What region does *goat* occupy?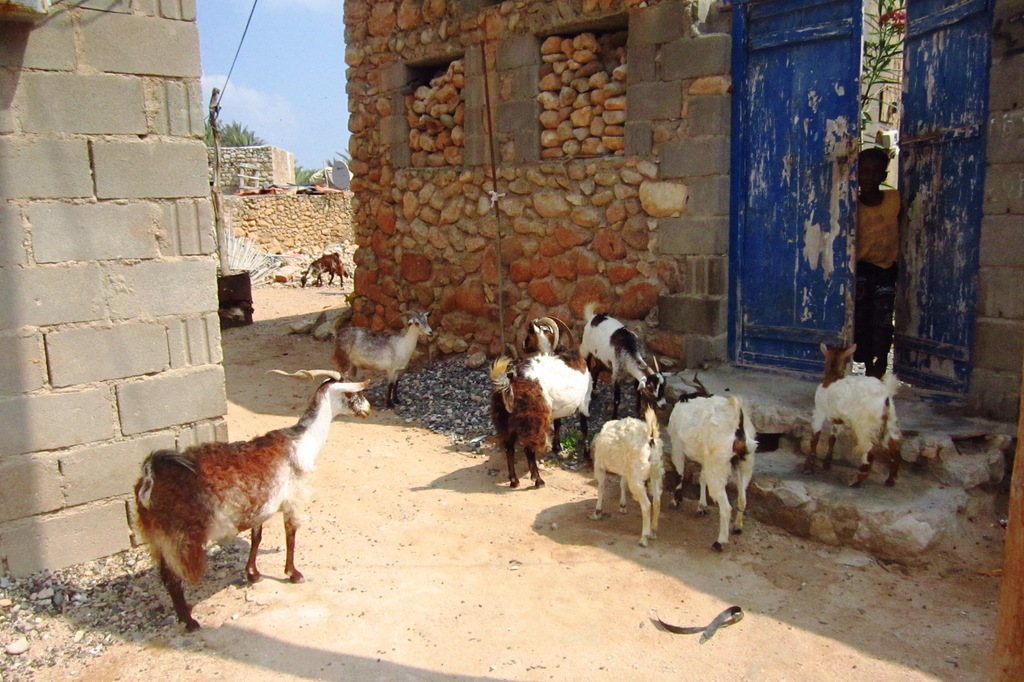
left=299, top=251, right=344, bottom=289.
